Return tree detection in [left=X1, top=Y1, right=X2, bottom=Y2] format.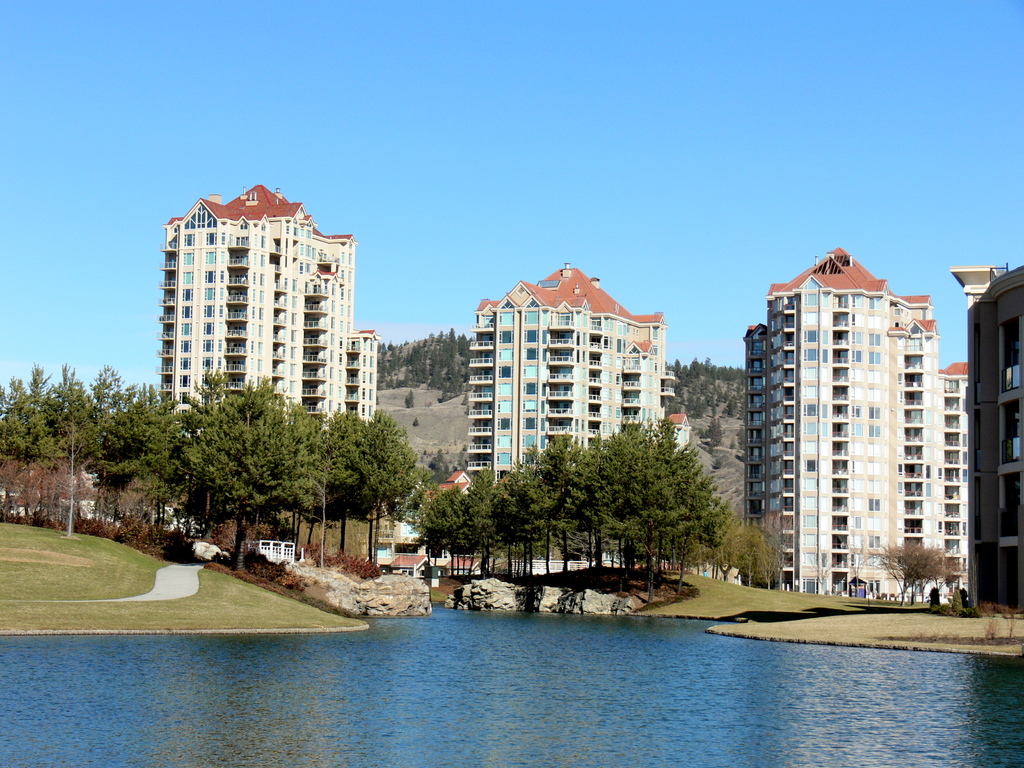
[left=696, top=415, right=725, bottom=454].
